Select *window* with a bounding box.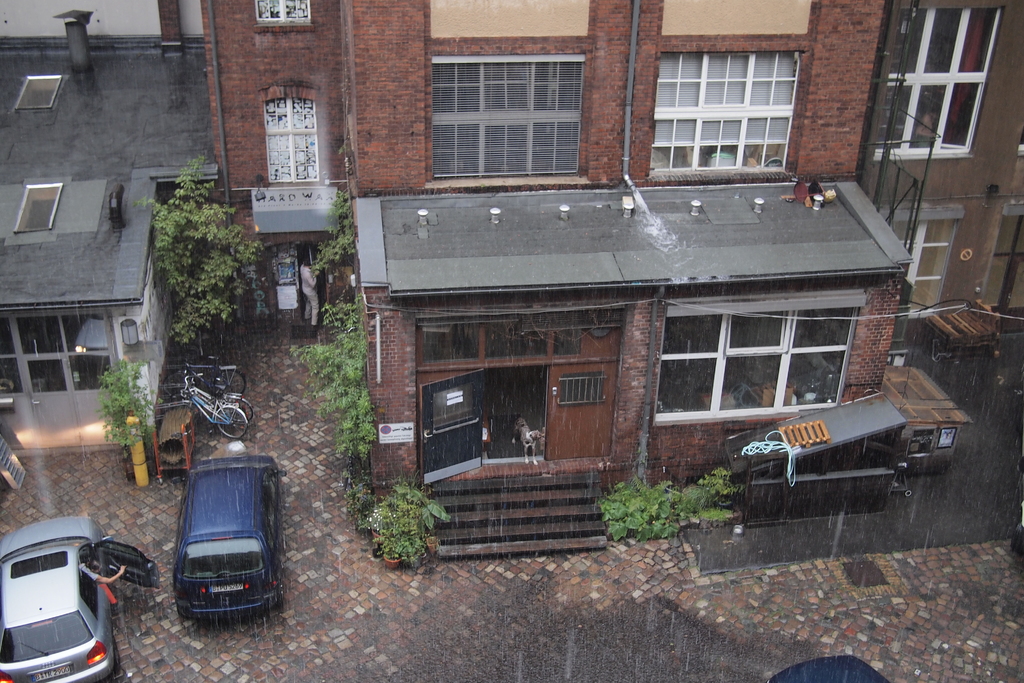
BBox(655, 38, 821, 179).
